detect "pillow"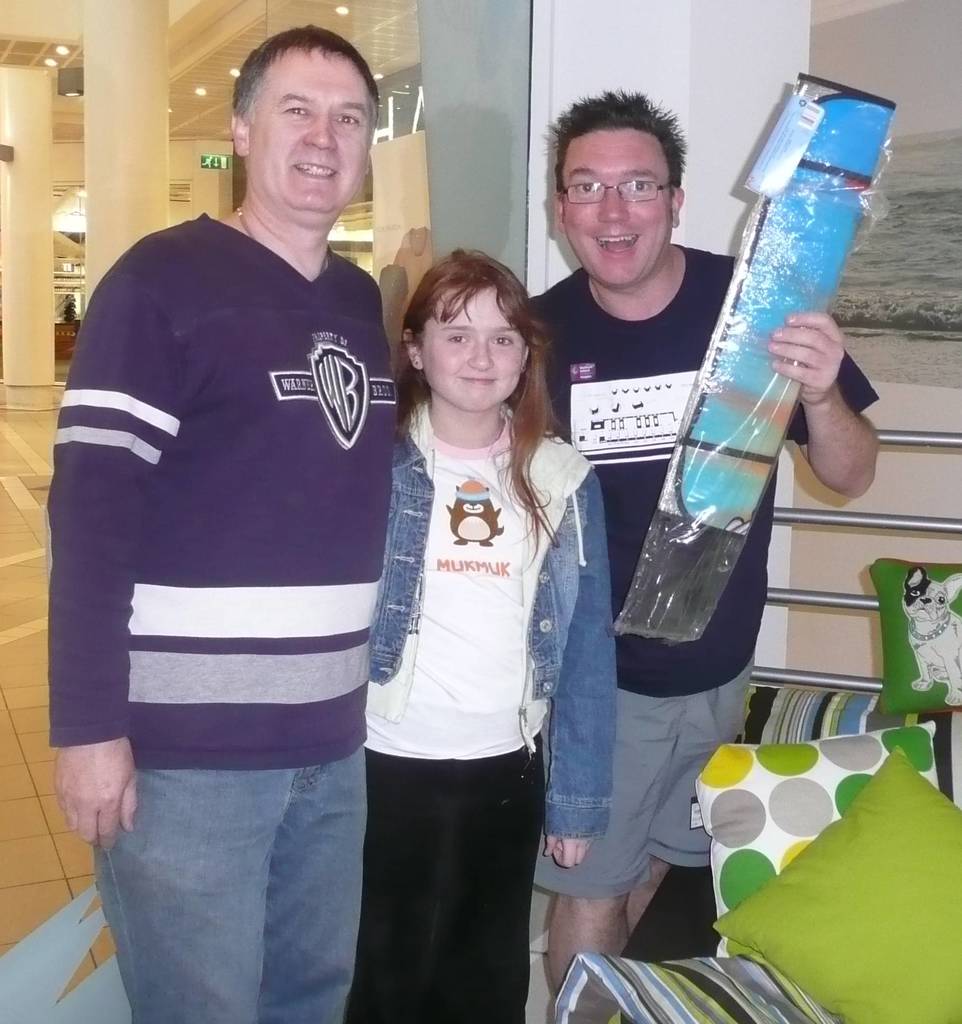
left=703, top=739, right=961, bottom=1023
